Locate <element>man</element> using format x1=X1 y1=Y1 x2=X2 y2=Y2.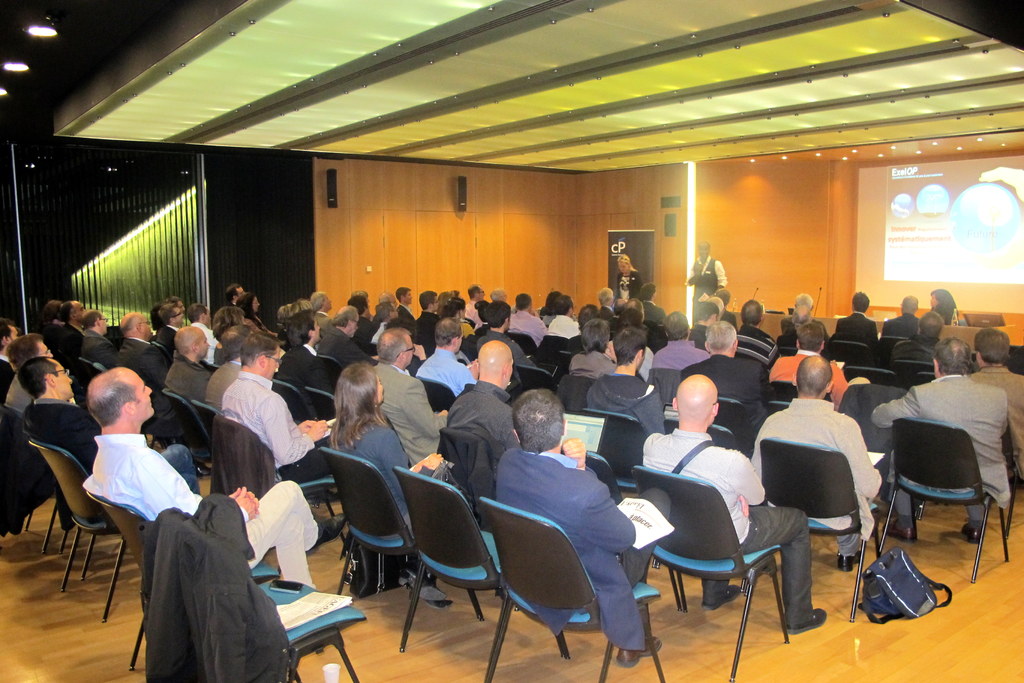
x1=316 y1=299 x2=375 y2=368.
